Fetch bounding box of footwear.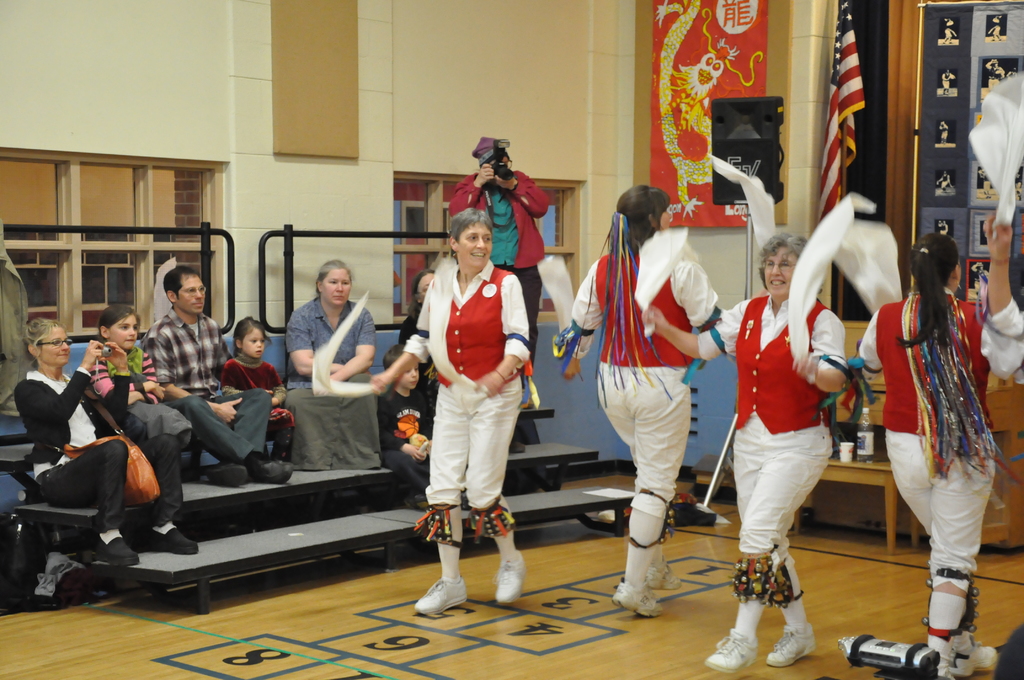
Bbox: pyautogui.locateOnScreen(252, 462, 294, 483).
